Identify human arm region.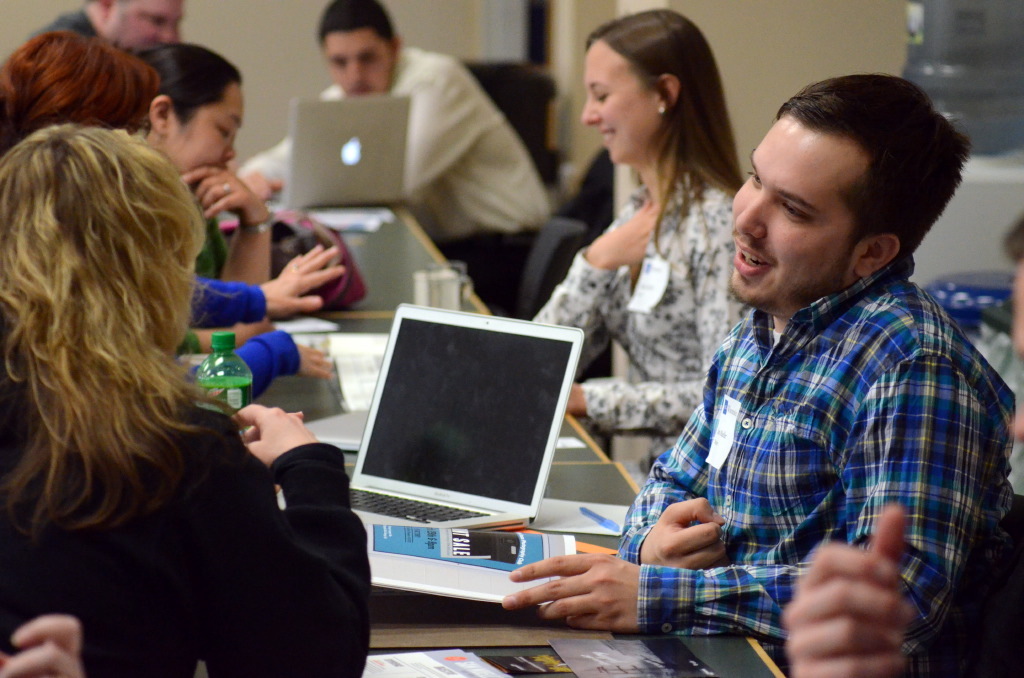
Region: box=[176, 316, 269, 347].
